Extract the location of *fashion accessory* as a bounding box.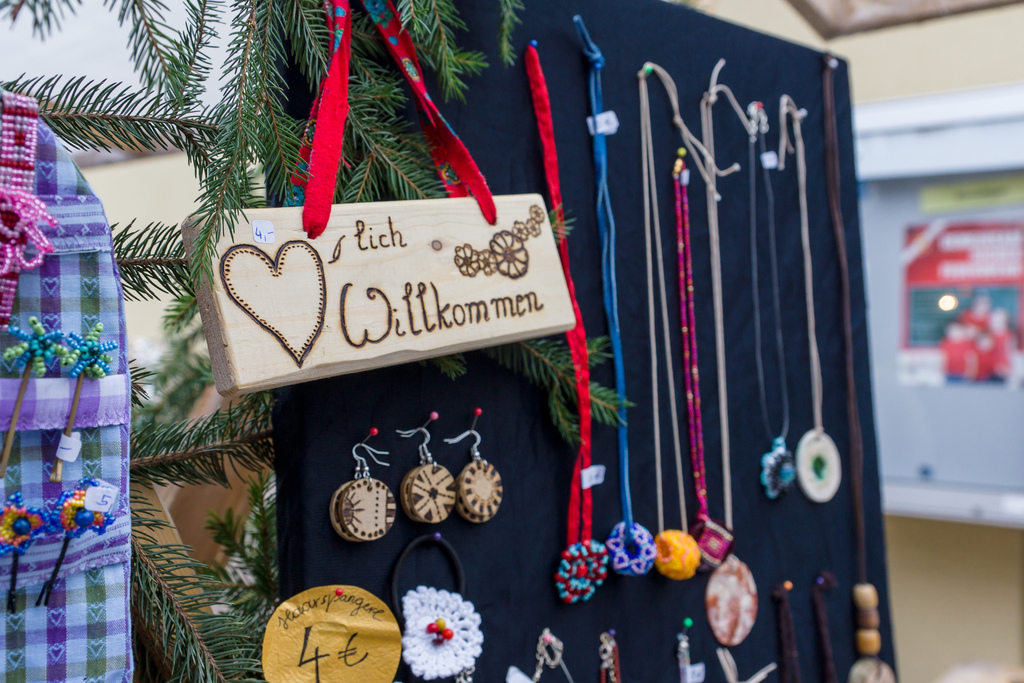
[55, 320, 120, 479].
